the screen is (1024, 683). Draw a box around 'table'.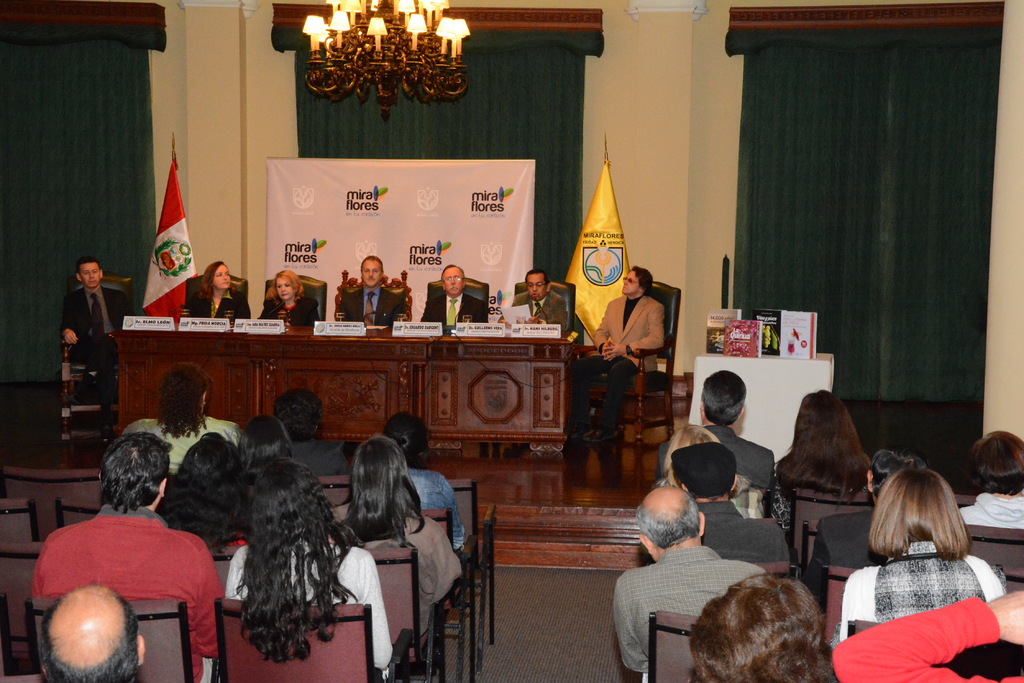
(89, 298, 276, 453).
